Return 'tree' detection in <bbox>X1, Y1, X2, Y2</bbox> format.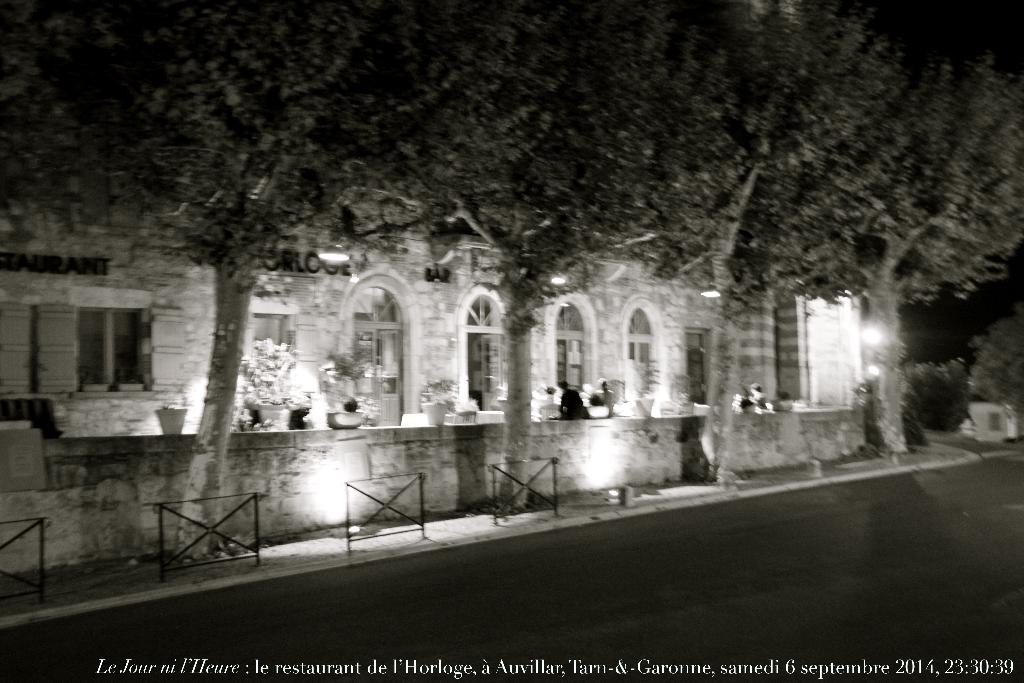
<bbox>0, 10, 423, 559</bbox>.
